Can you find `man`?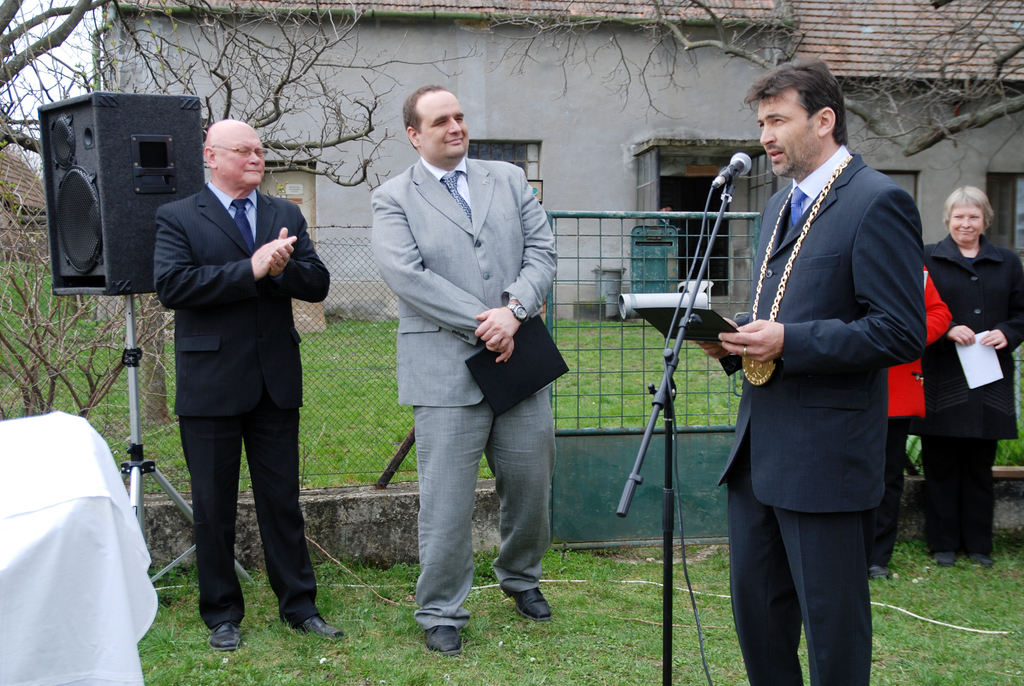
Yes, bounding box: 156 116 335 657.
